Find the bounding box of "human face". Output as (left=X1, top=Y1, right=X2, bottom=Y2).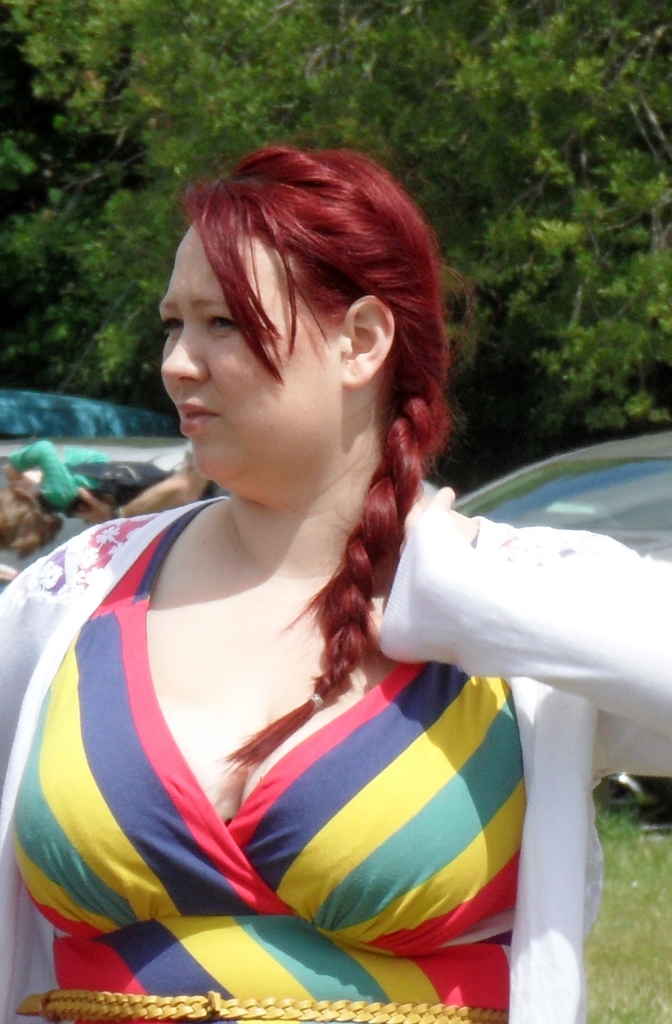
(left=158, top=225, right=333, bottom=489).
